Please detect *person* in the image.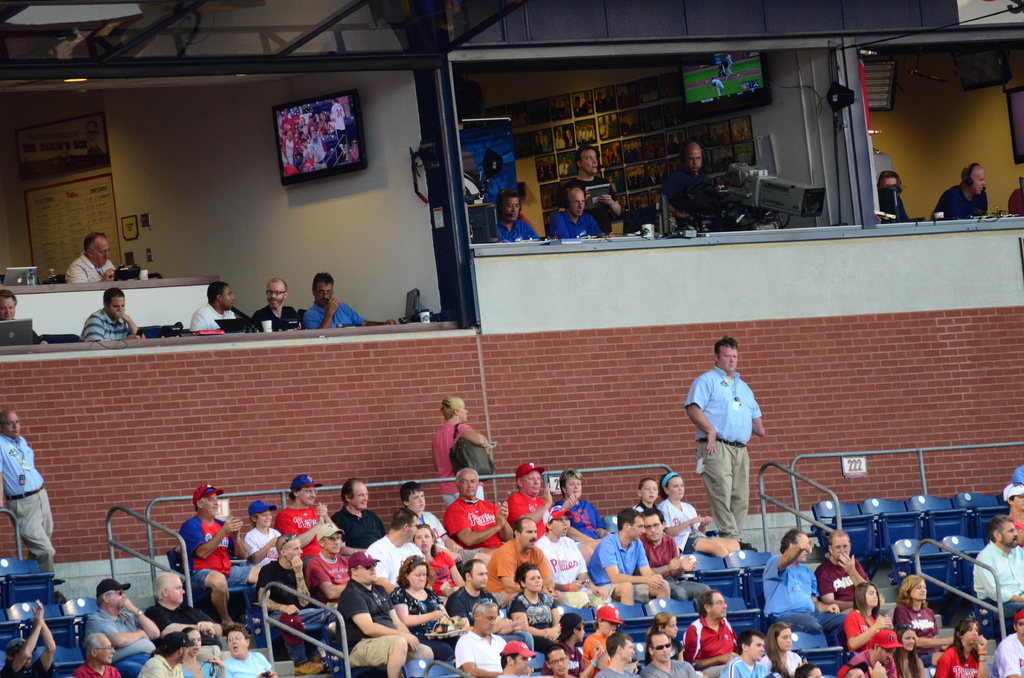
[682,595,735,677].
